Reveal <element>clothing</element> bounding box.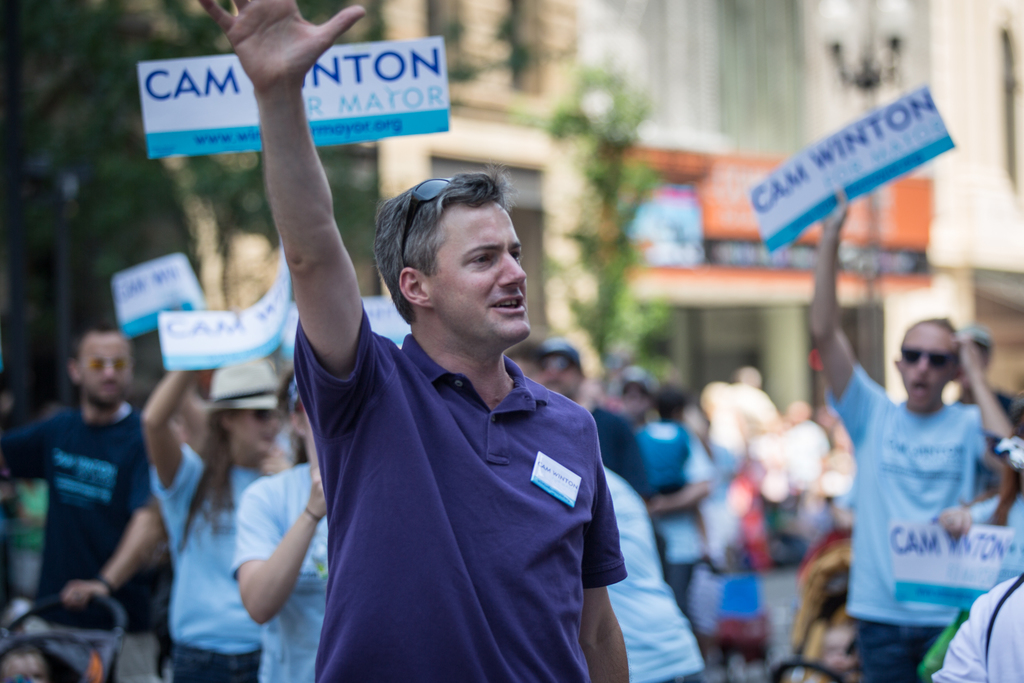
Revealed: (829,363,980,616).
